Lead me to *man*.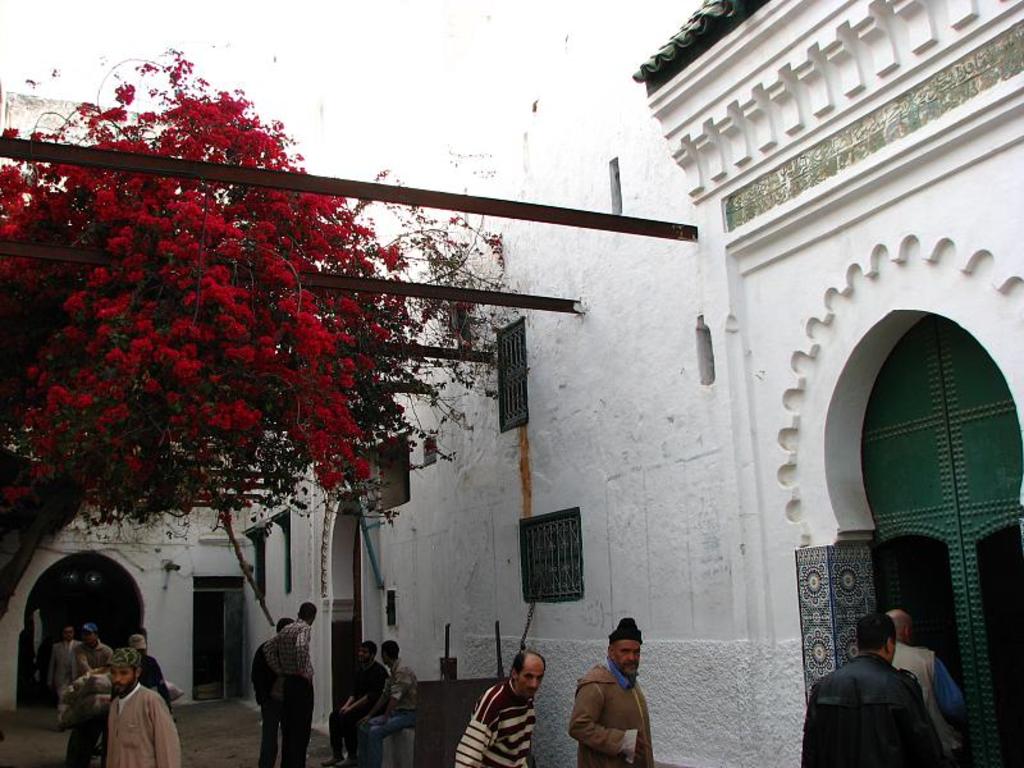
Lead to l=251, t=618, r=293, b=712.
